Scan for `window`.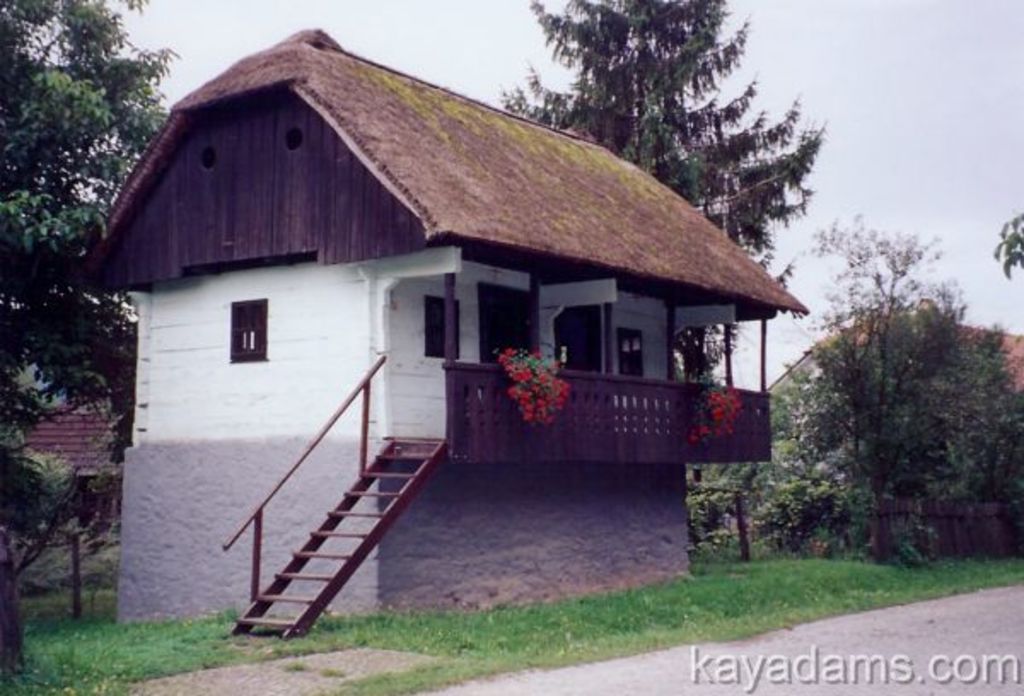
Scan result: 614:324:655:389.
